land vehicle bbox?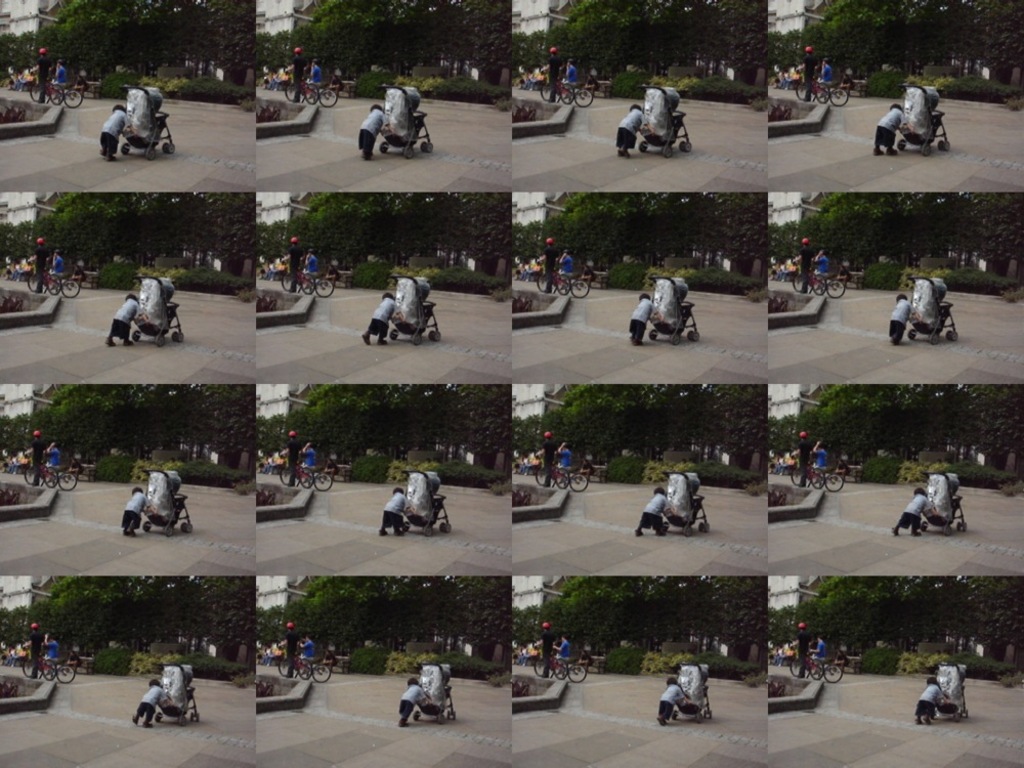
left=828, top=85, right=844, bottom=101
